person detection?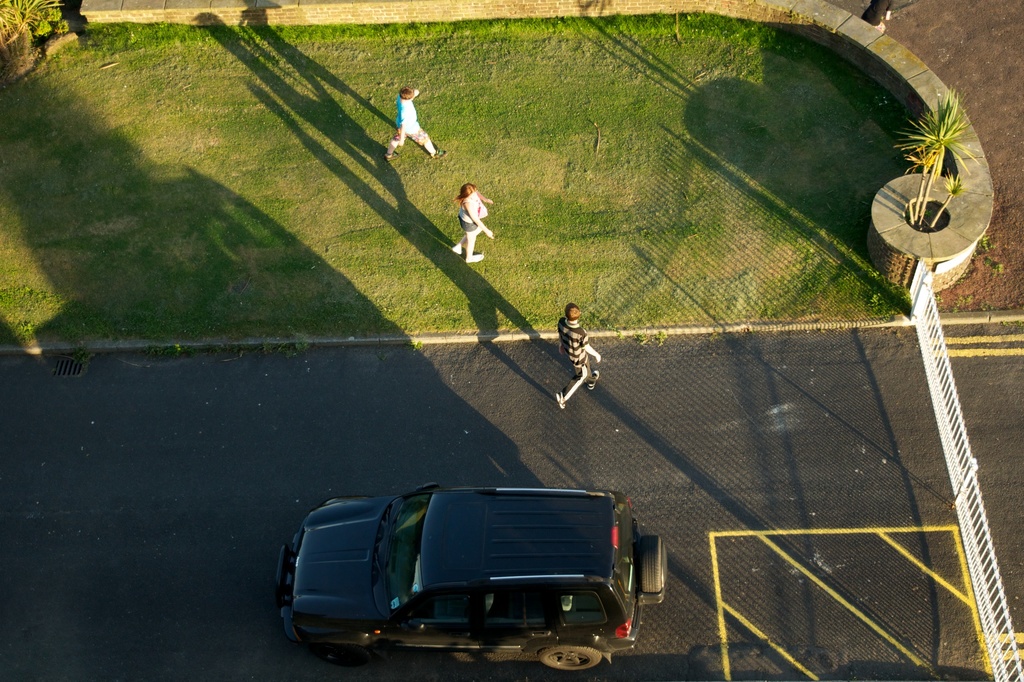
region(553, 303, 602, 408)
